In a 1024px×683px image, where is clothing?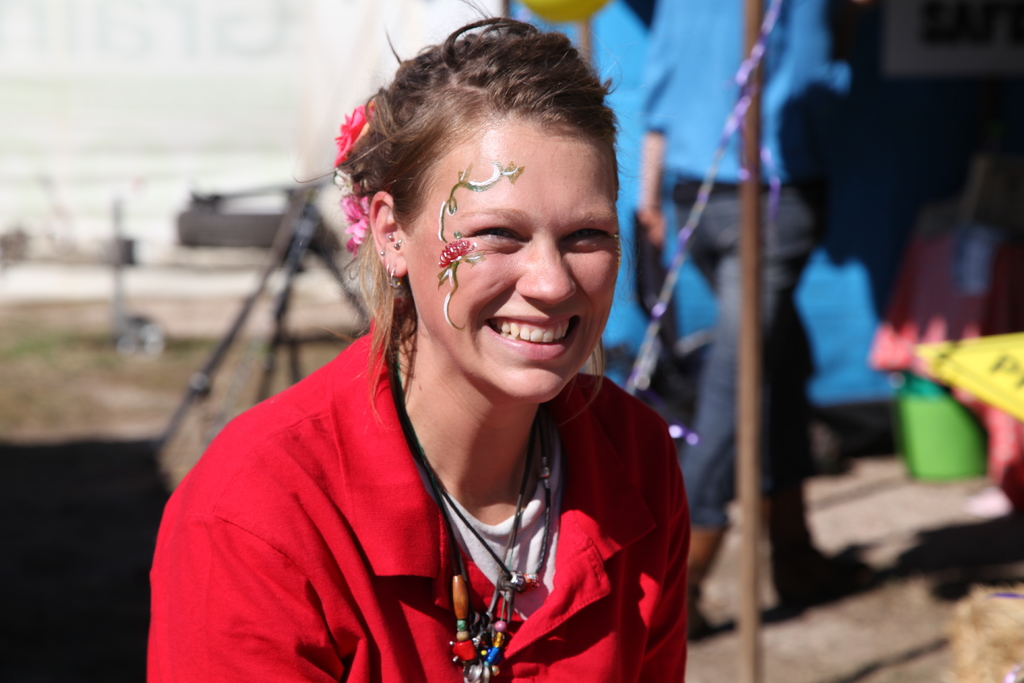
(left=152, top=315, right=698, bottom=682).
